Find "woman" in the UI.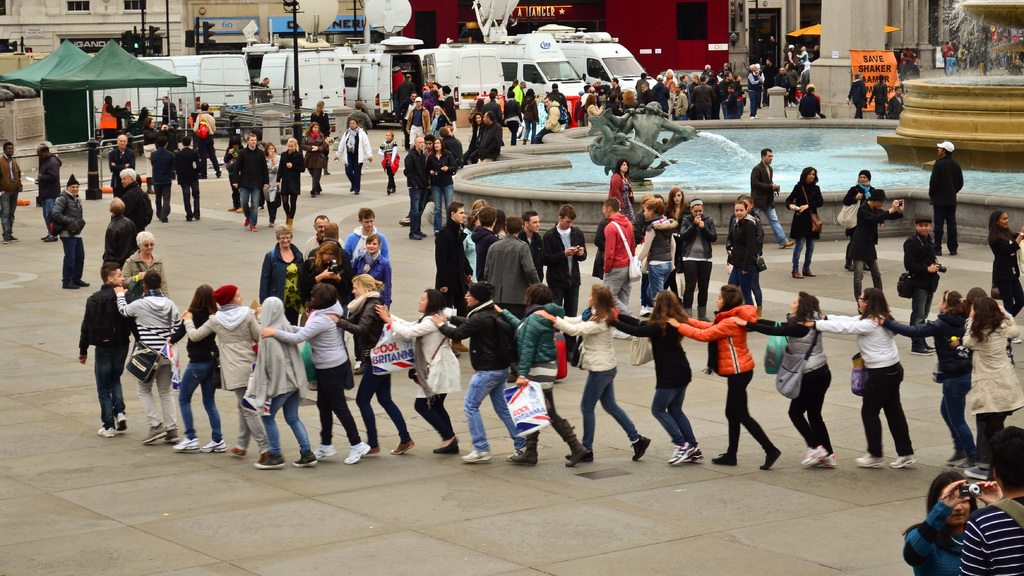
UI element at bbox=(729, 197, 767, 247).
